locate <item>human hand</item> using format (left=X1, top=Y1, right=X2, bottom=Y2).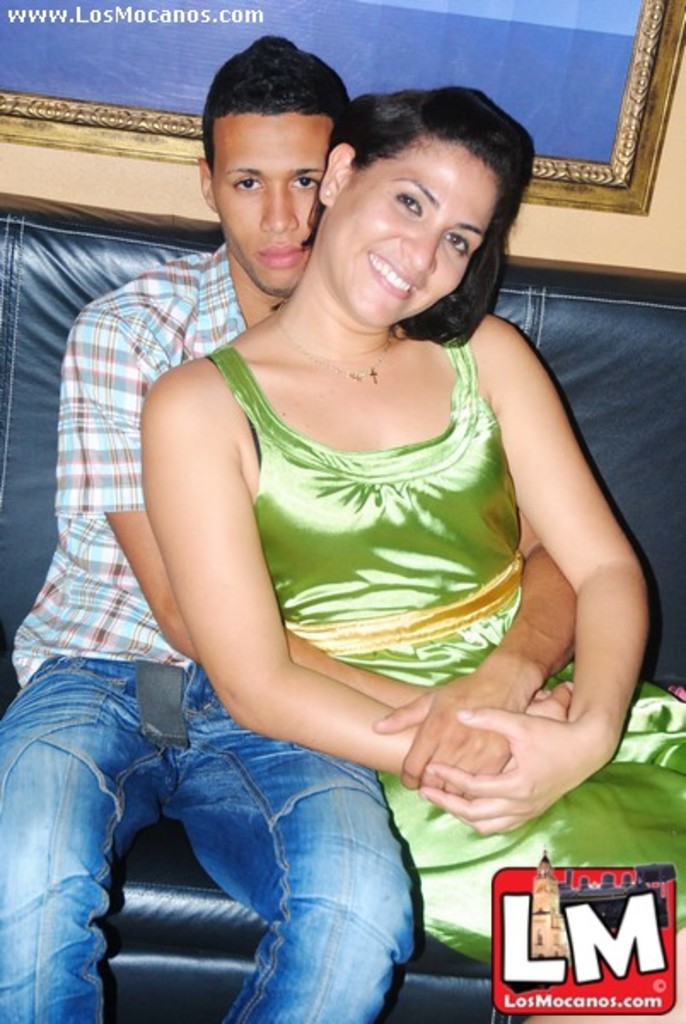
(left=500, top=681, right=572, bottom=773).
